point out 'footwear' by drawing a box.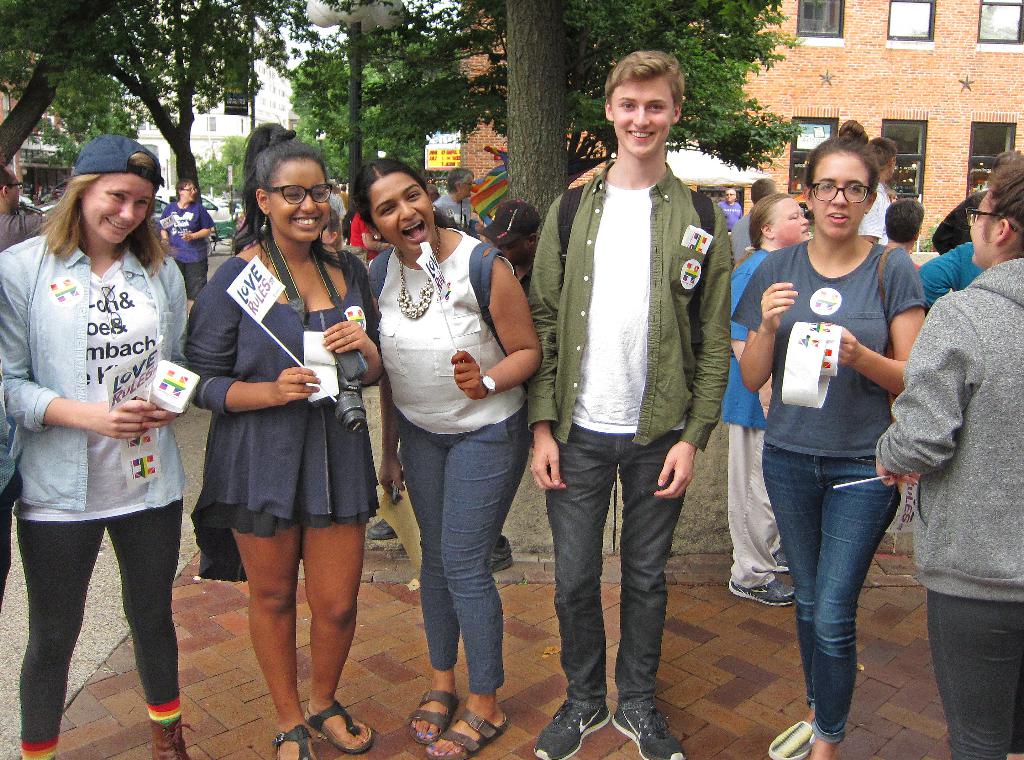
left=274, top=722, right=314, bottom=759.
